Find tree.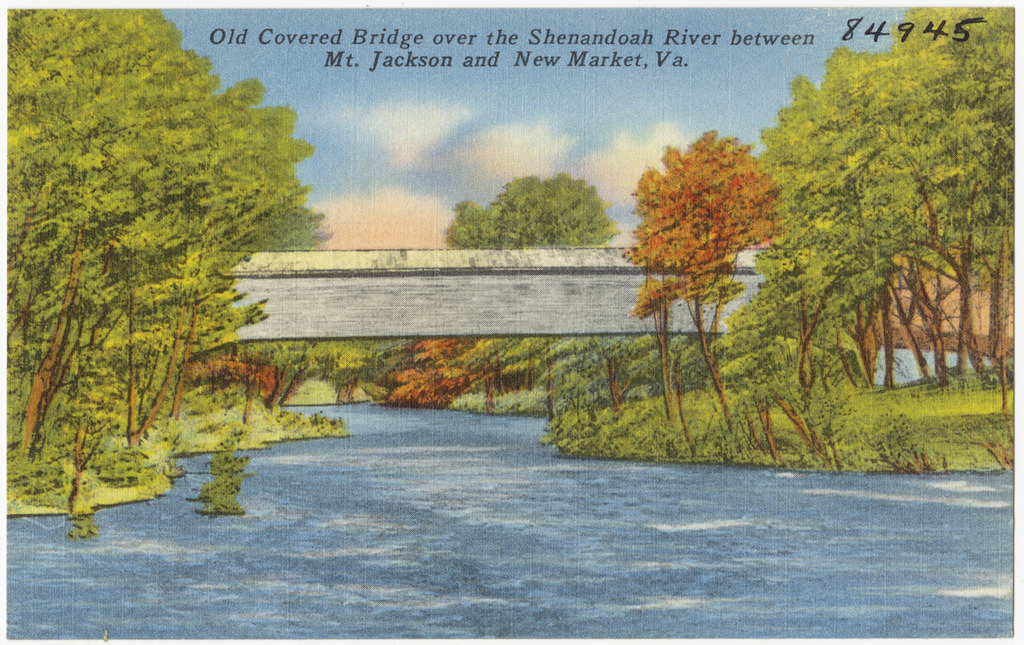
<bbox>819, 38, 968, 387</bbox>.
